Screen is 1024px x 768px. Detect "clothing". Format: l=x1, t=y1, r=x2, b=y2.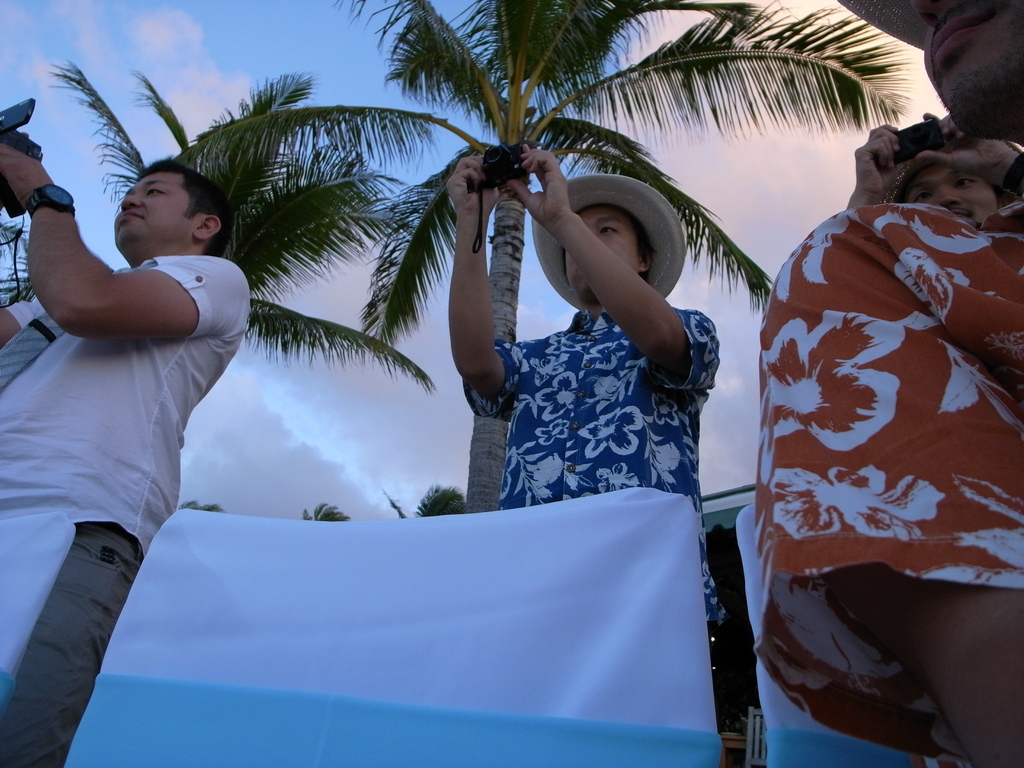
l=0, t=252, r=255, b=767.
